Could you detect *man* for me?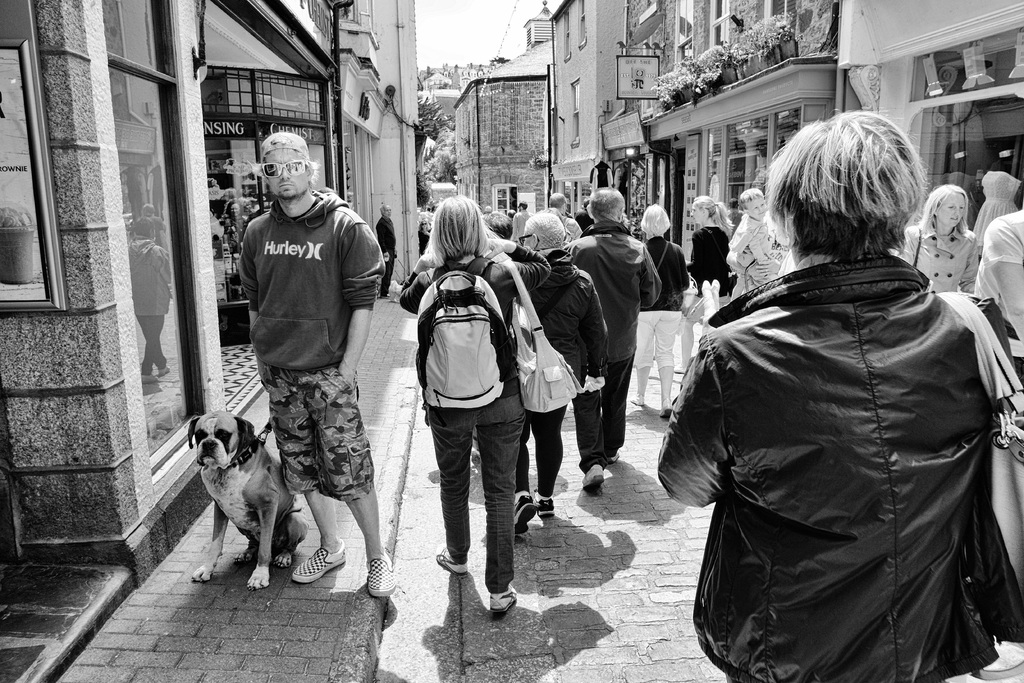
Detection result: region(511, 197, 525, 251).
